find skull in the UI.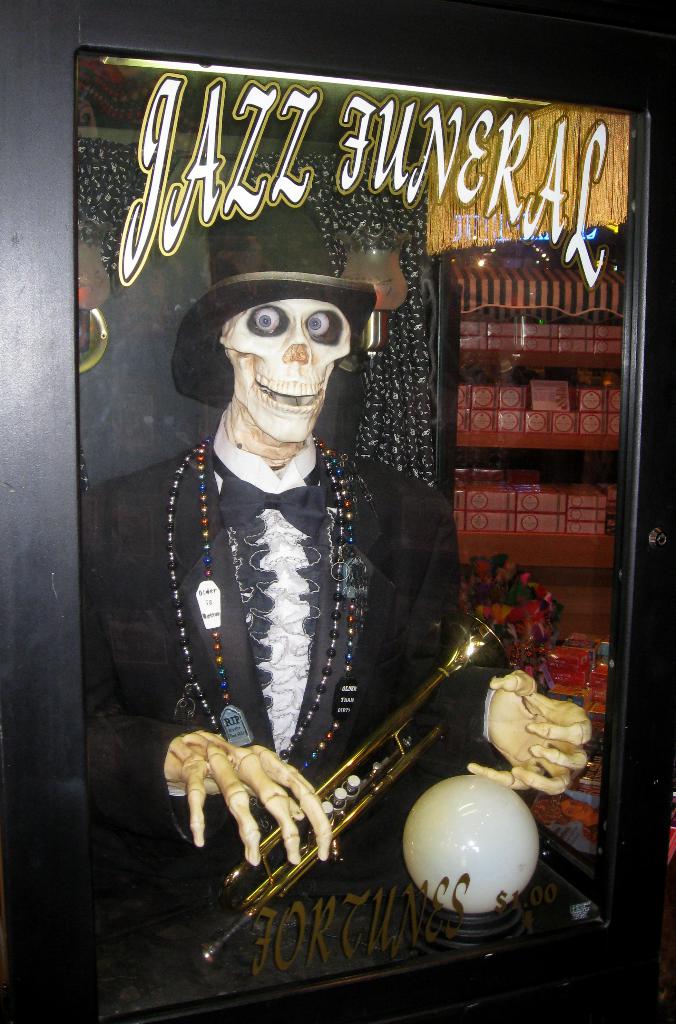
UI element at detection(212, 277, 383, 421).
